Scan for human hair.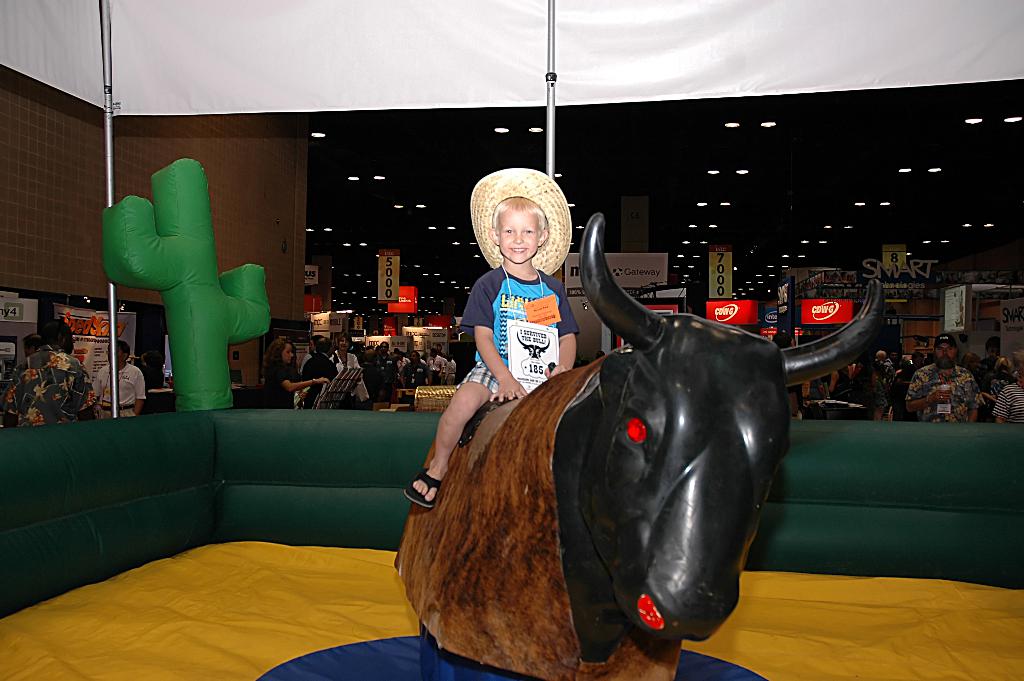
Scan result: 311:333:326:350.
